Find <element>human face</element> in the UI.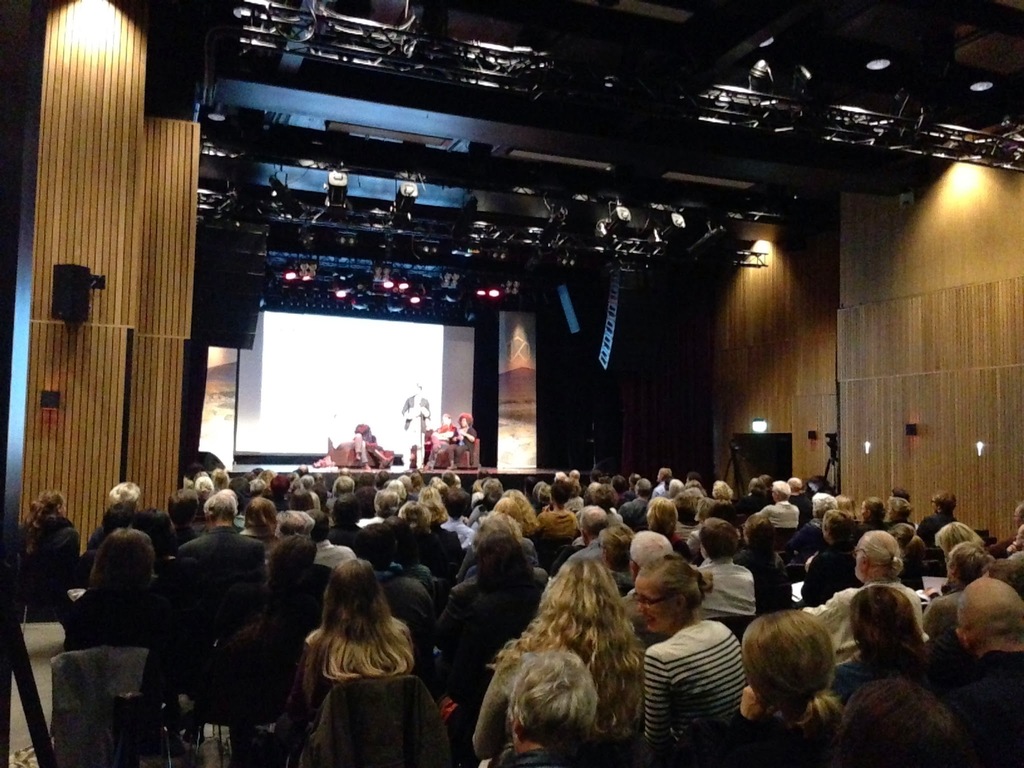
UI element at x1=860 y1=531 x2=904 y2=585.
